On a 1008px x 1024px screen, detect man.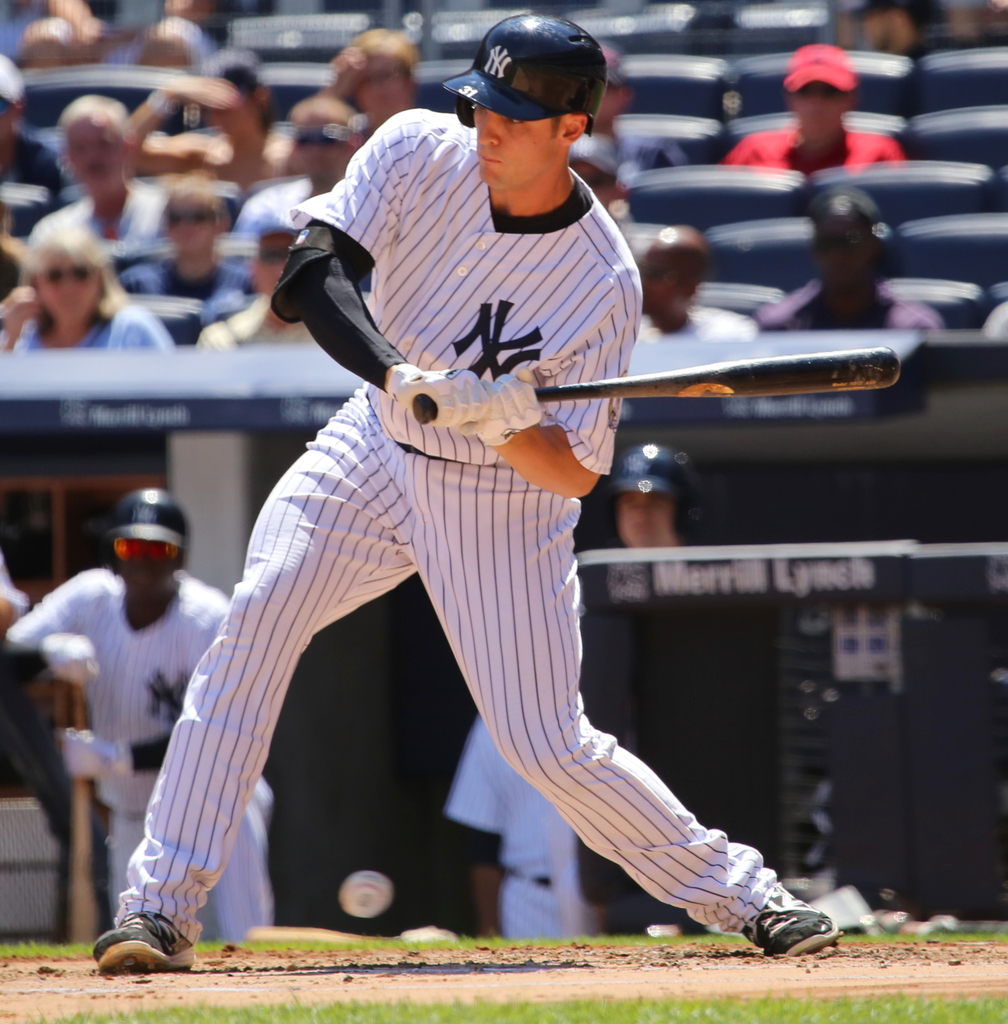
pyautogui.locateOnScreen(113, 169, 248, 304).
